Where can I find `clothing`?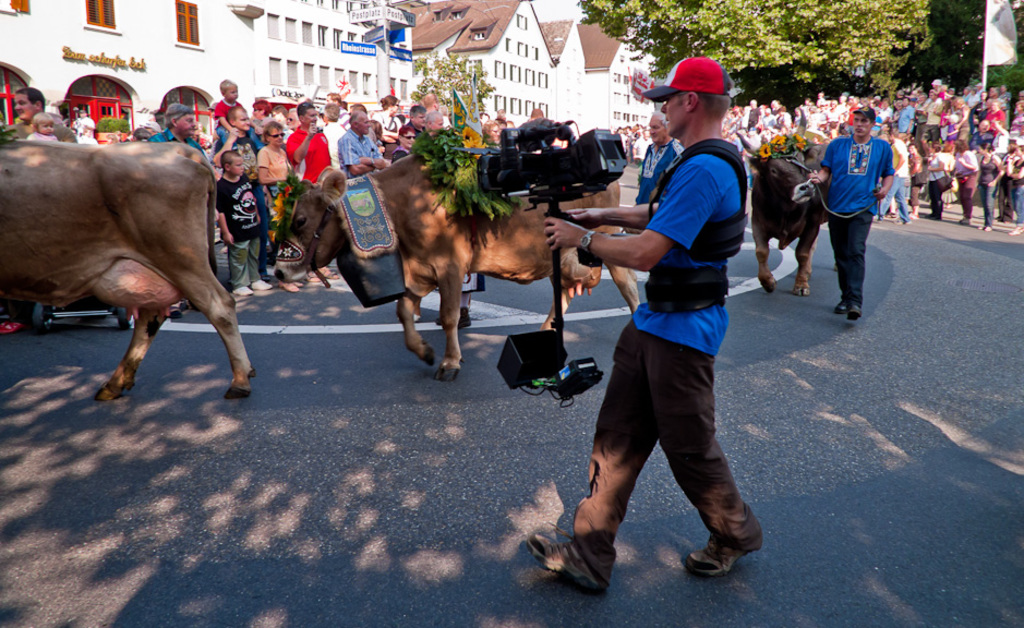
You can find it at <region>820, 131, 892, 304</region>.
